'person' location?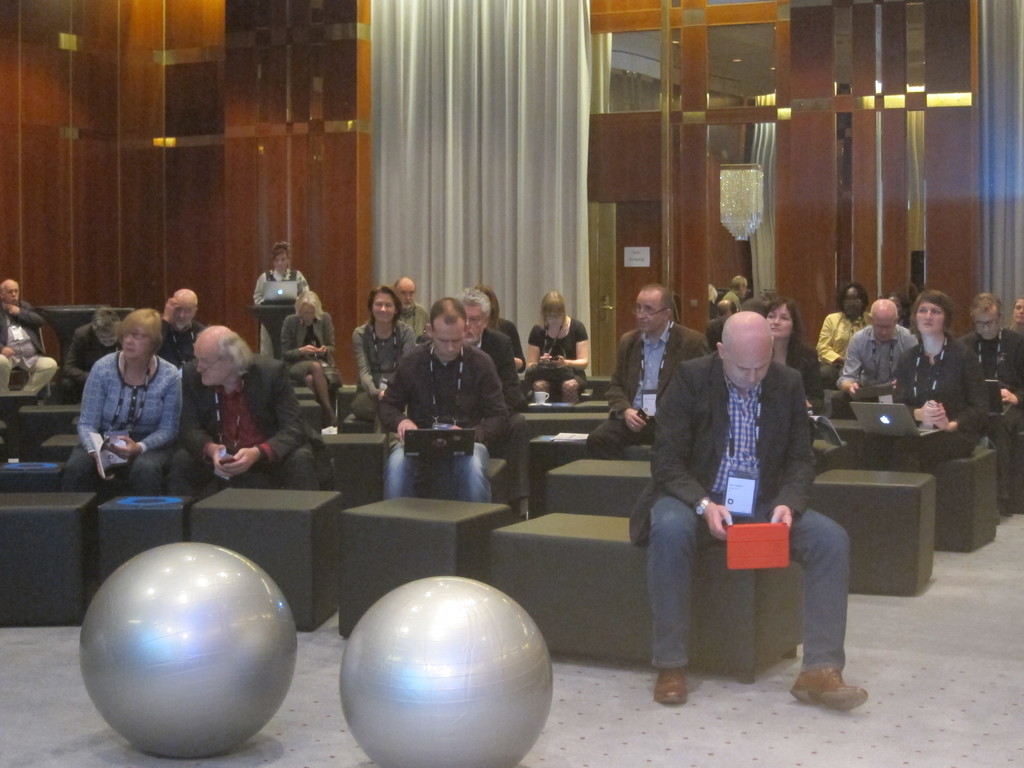
select_region(152, 285, 216, 378)
